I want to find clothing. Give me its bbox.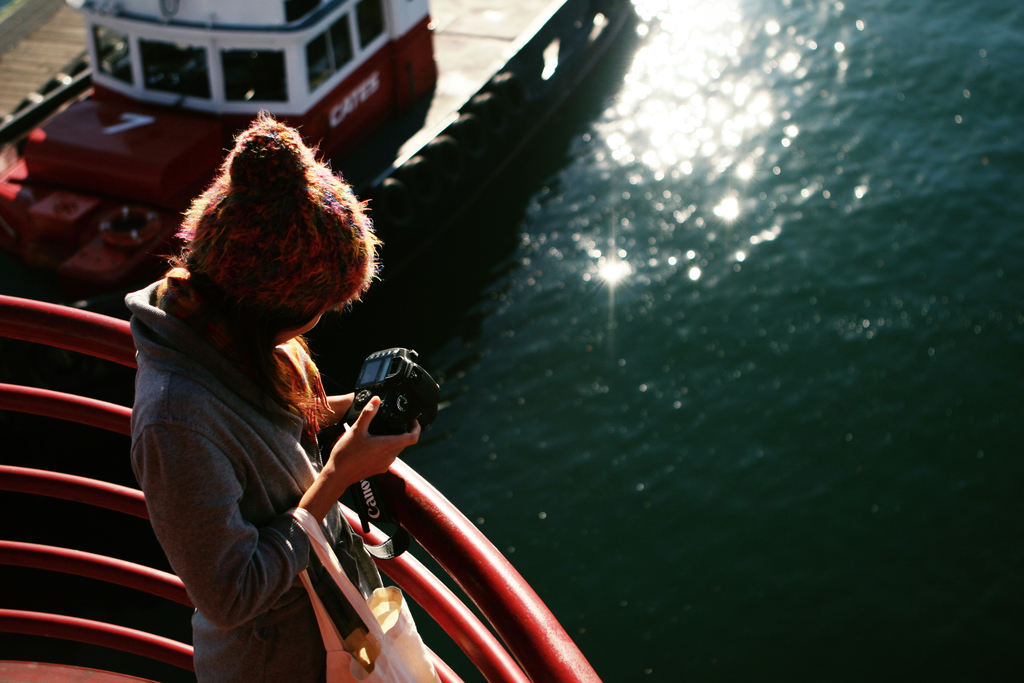
x1=127 y1=206 x2=385 y2=680.
